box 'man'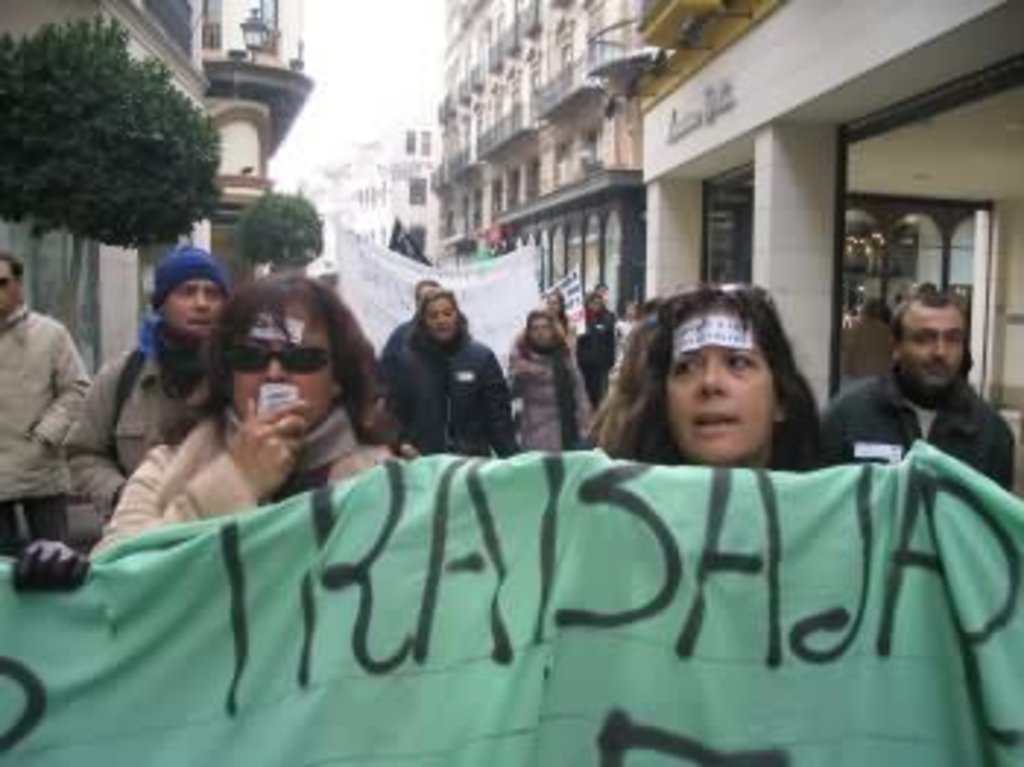
(369,278,453,398)
